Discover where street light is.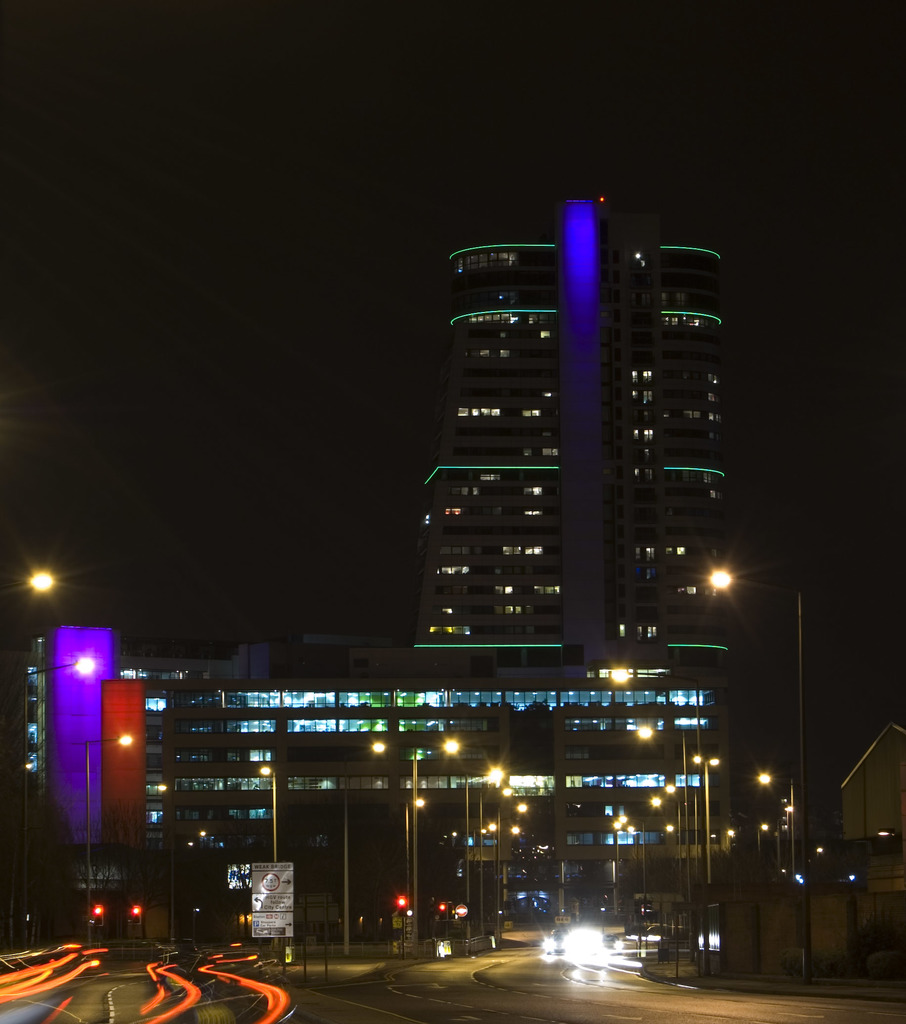
Discovered at pyautogui.locateOnScreen(649, 781, 689, 925).
